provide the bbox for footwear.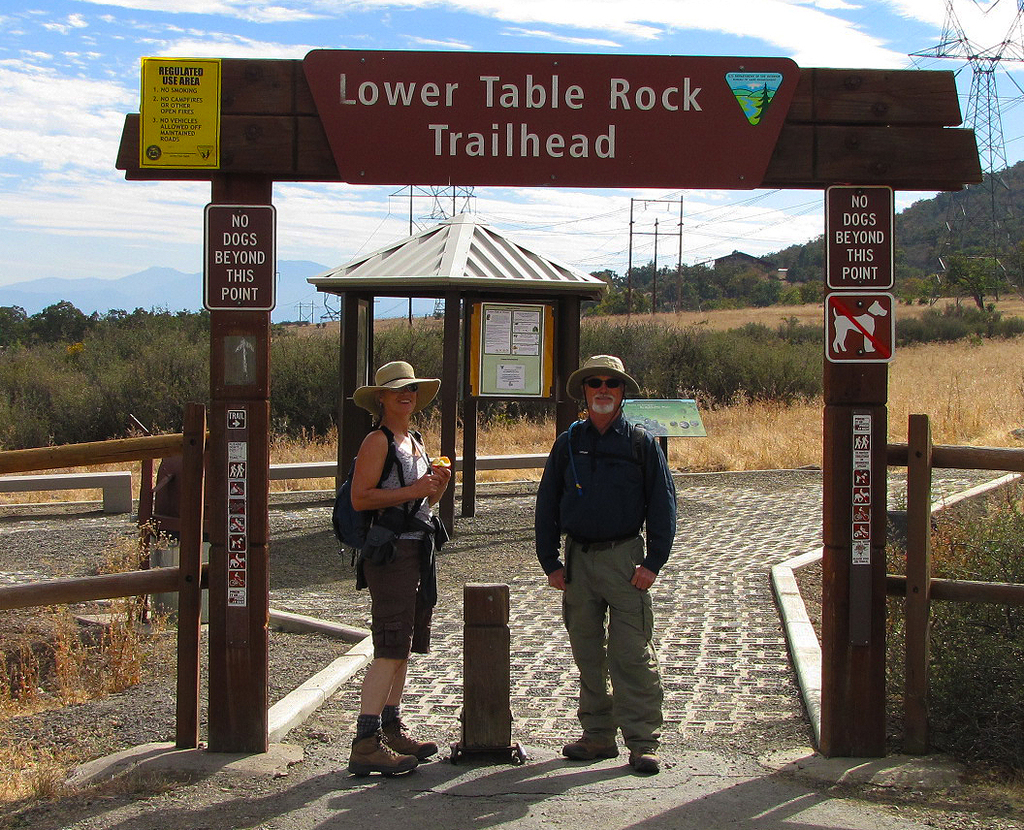
<bbox>379, 719, 435, 762</bbox>.
